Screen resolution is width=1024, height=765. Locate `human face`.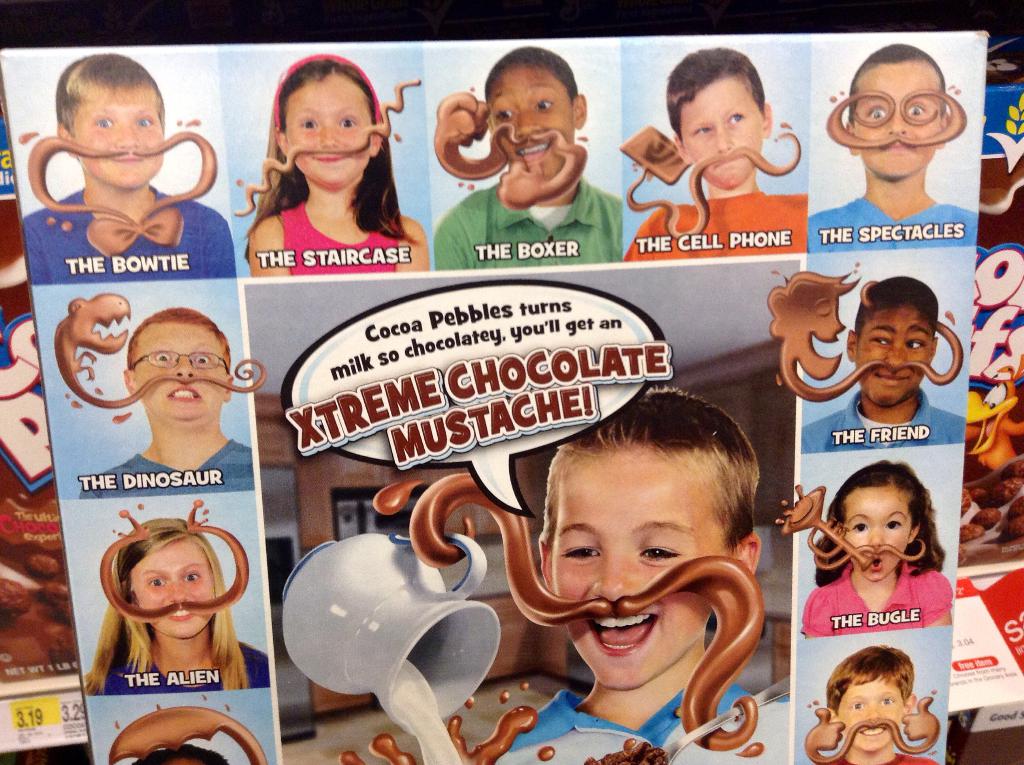
x1=285, y1=81, x2=370, y2=179.
